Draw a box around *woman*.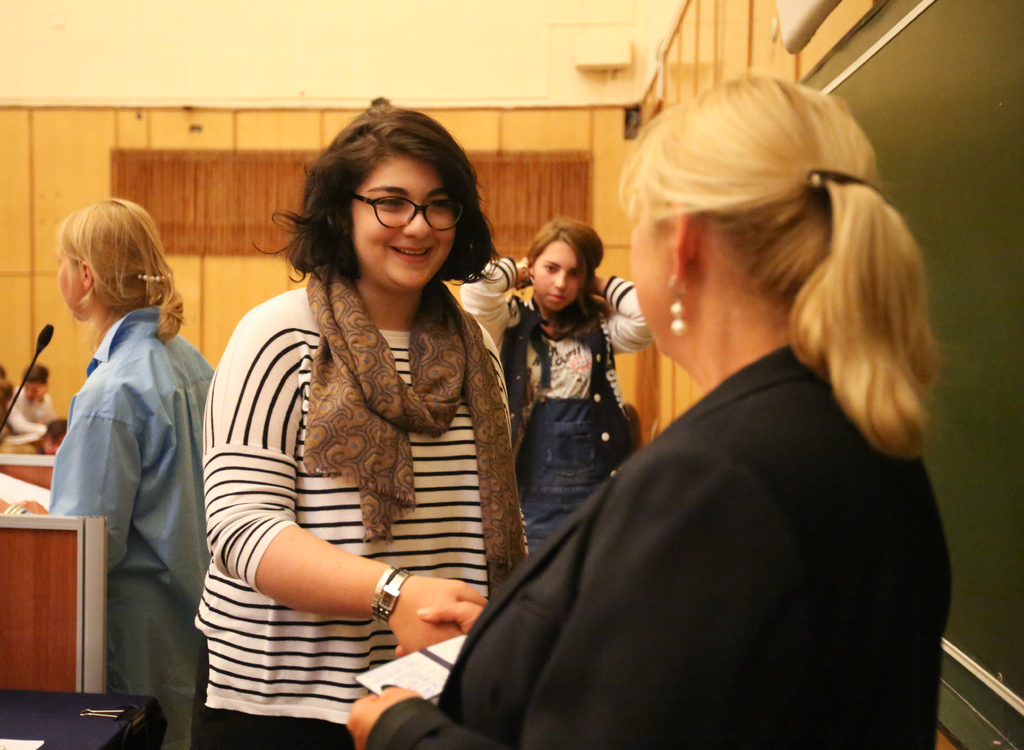
(348, 70, 952, 749).
